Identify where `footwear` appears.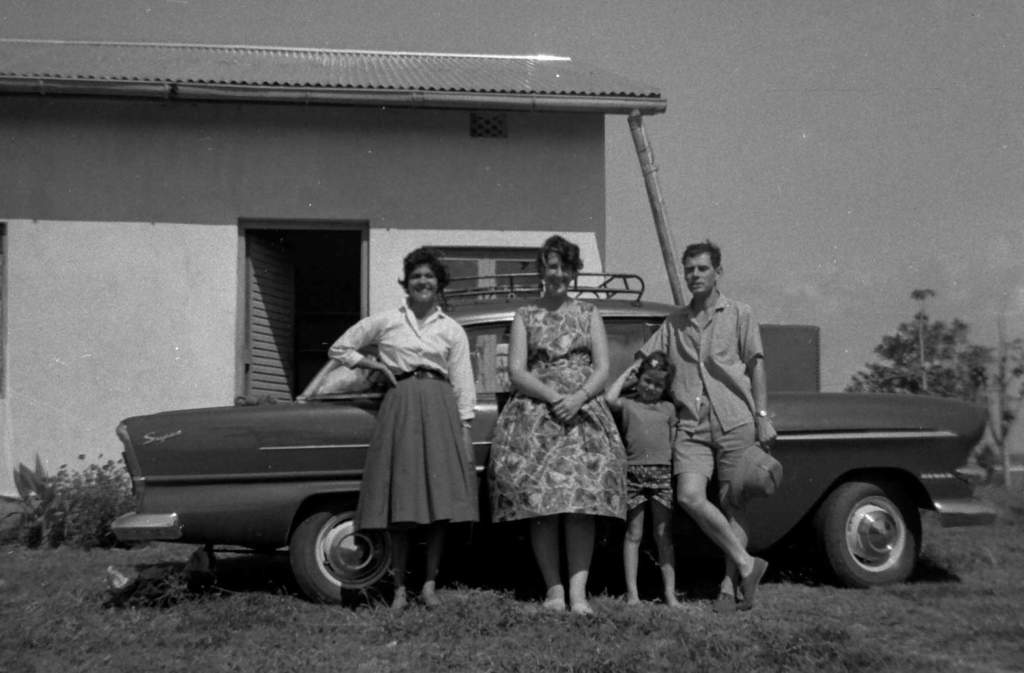
Appears at rect(543, 583, 566, 620).
